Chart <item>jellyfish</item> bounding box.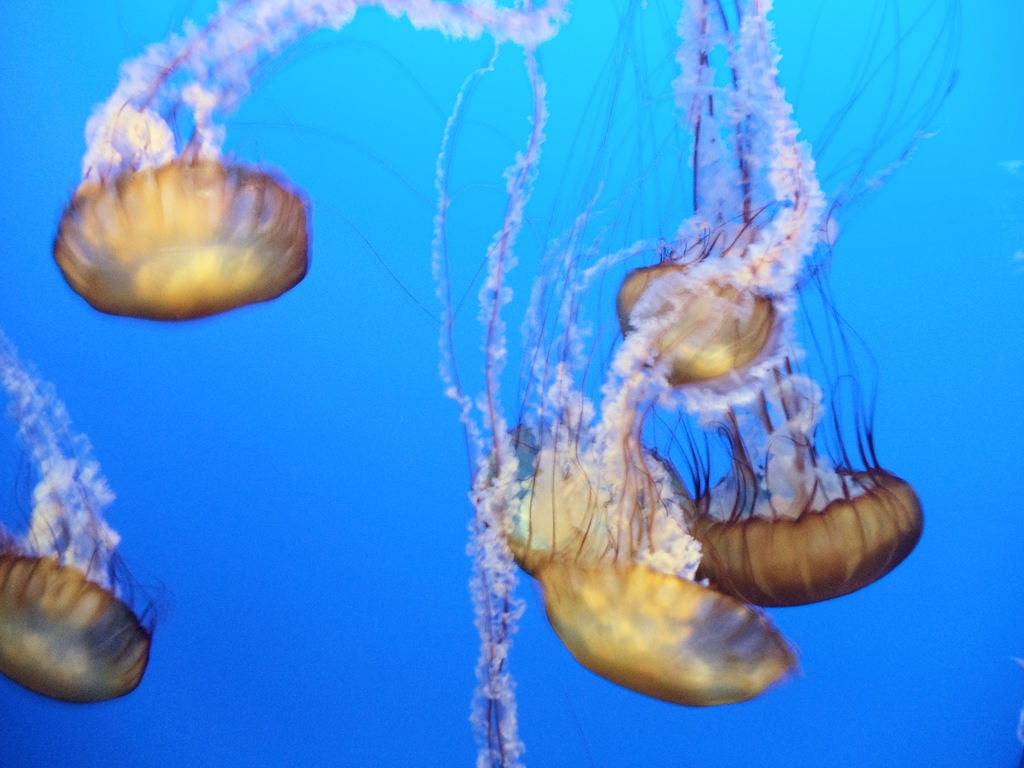
Charted: detection(583, 0, 850, 410).
